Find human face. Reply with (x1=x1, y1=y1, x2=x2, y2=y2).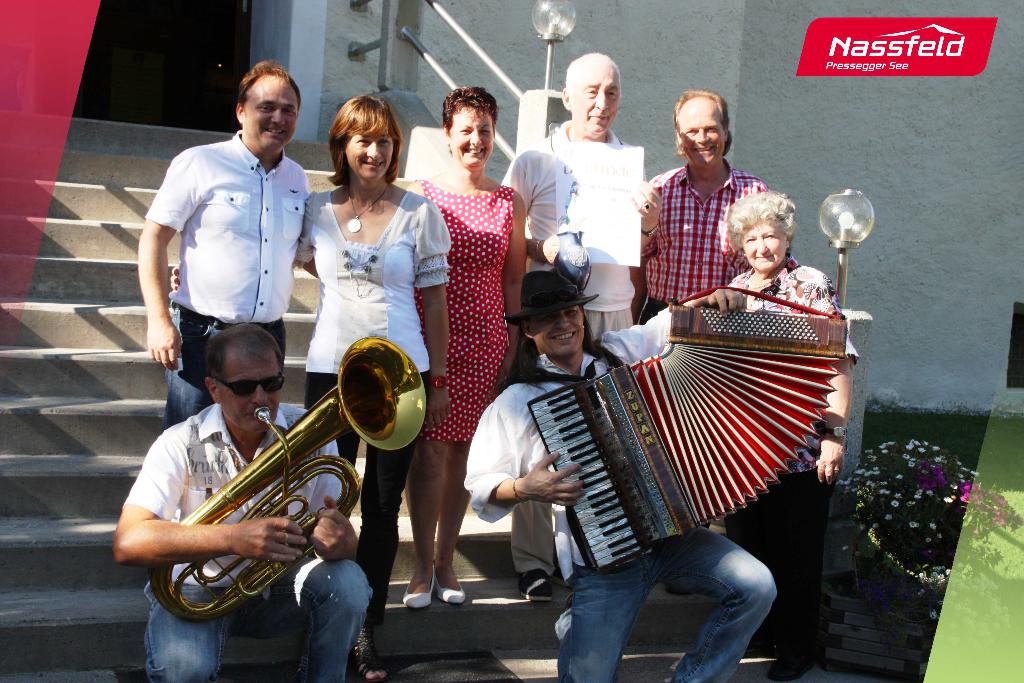
(x1=572, y1=67, x2=621, y2=141).
